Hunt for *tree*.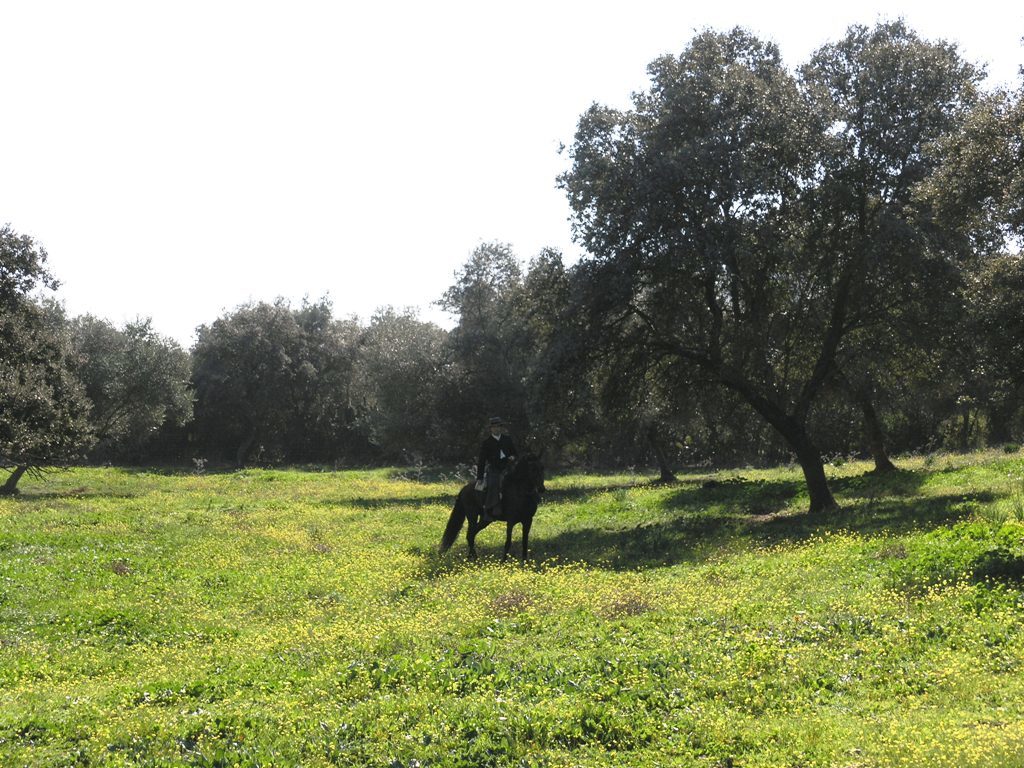
Hunted down at Rect(433, 230, 650, 453).
